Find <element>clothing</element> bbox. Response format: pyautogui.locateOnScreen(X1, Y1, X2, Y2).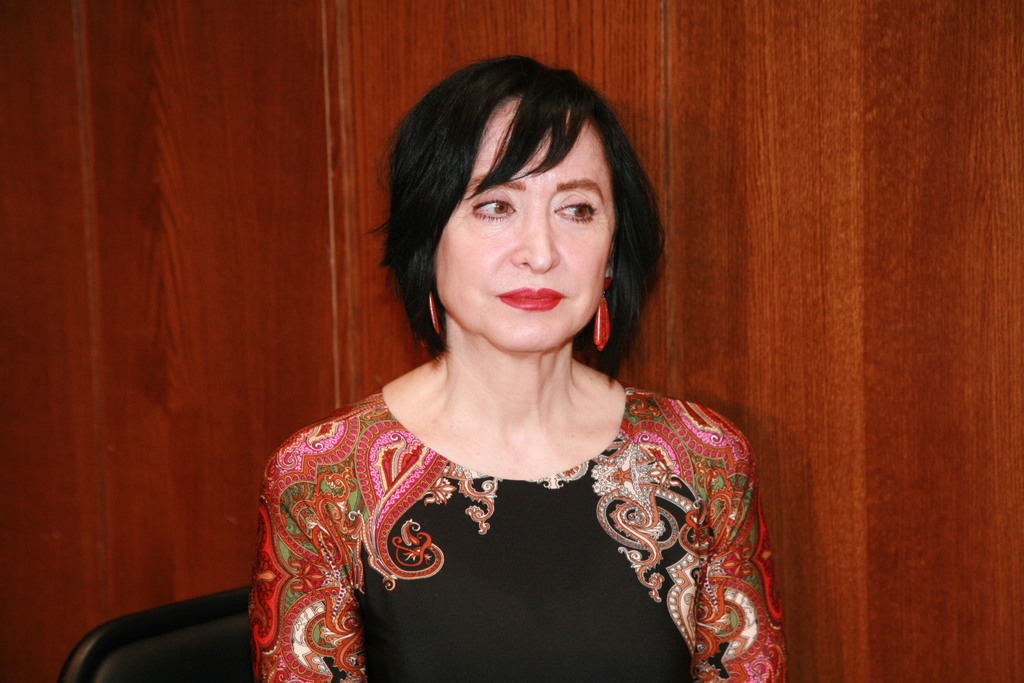
pyautogui.locateOnScreen(279, 277, 751, 664).
